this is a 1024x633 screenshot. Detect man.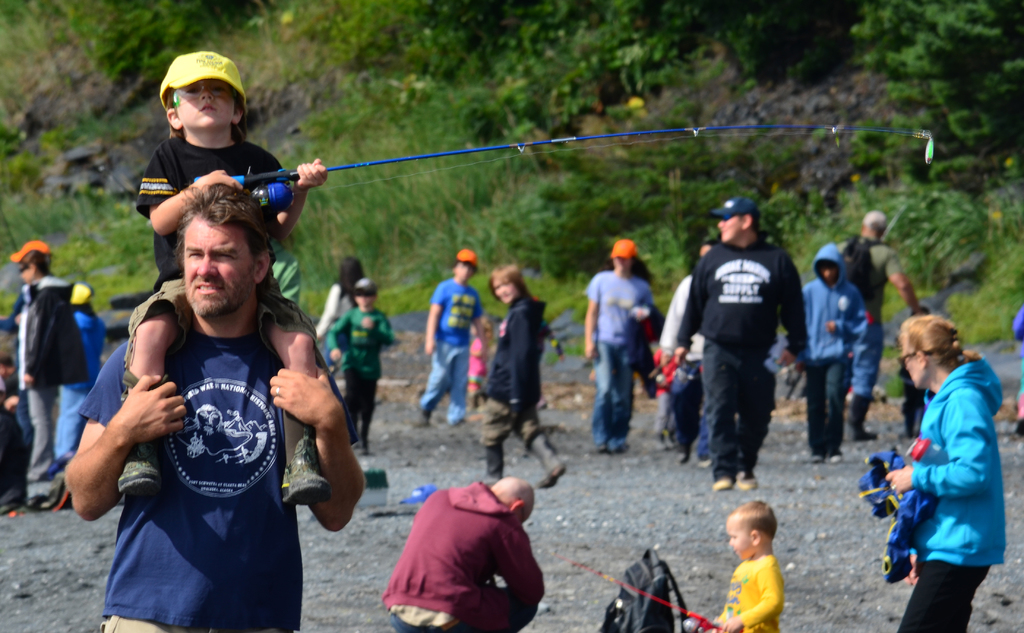
[672,199,808,491].
